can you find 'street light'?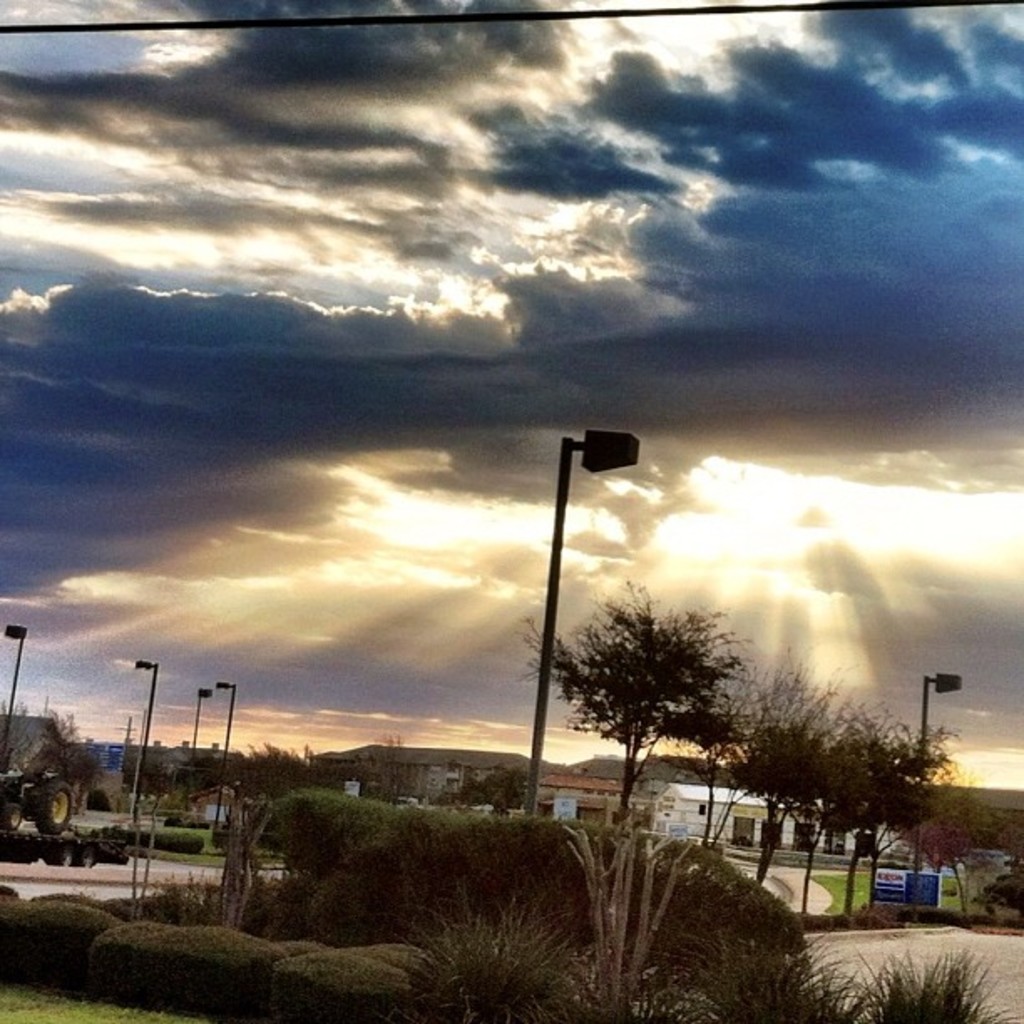
Yes, bounding box: 211 676 239 838.
